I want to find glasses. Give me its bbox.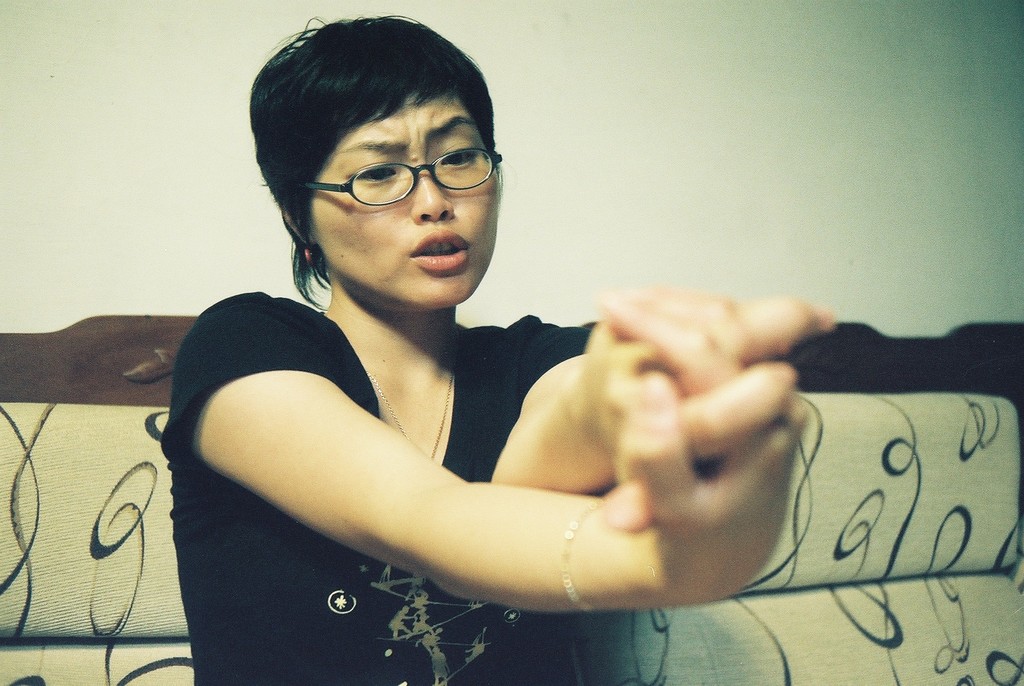
[left=307, top=146, right=502, bottom=206].
